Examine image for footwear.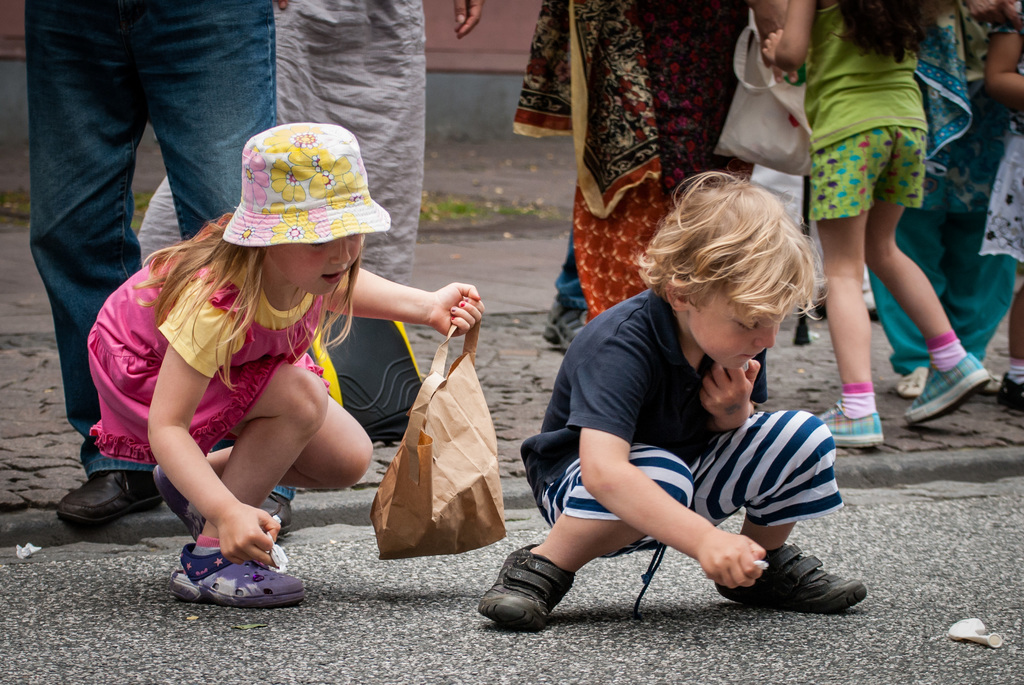
Examination result: {"x1": 901, "y1": 358, "x2": 991, "y2": 426}.
